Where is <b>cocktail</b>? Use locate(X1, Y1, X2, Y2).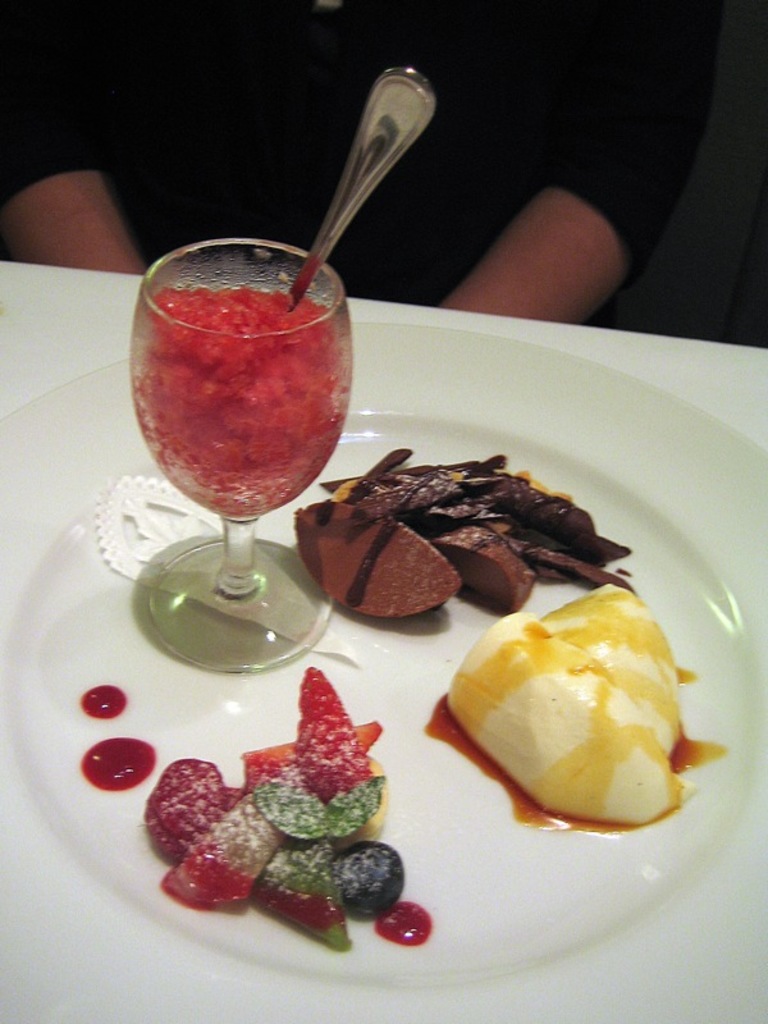
locate(125, 239, 352, 675).
